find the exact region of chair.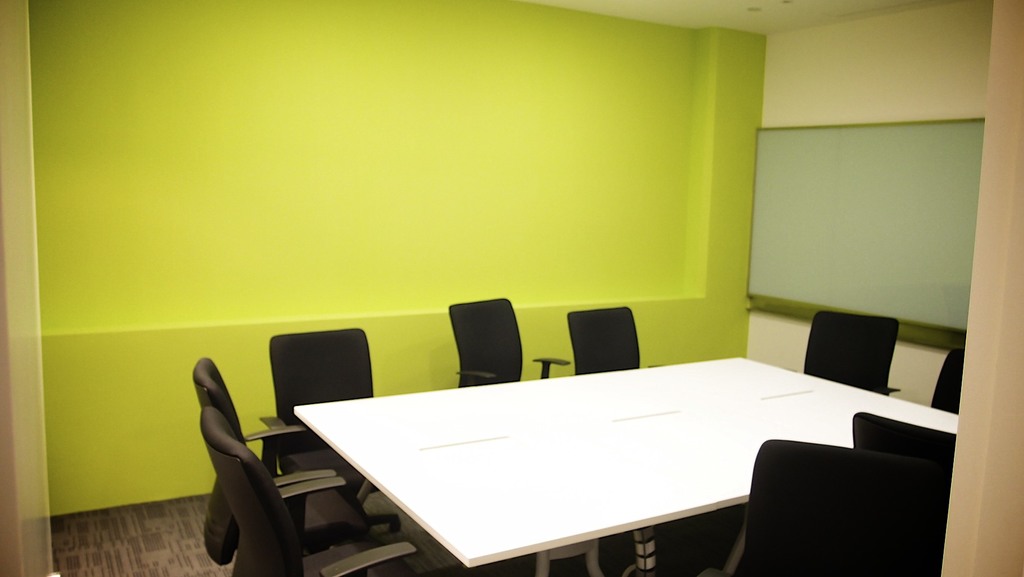
Exact region: BBox(932, 346, 964, 416).
